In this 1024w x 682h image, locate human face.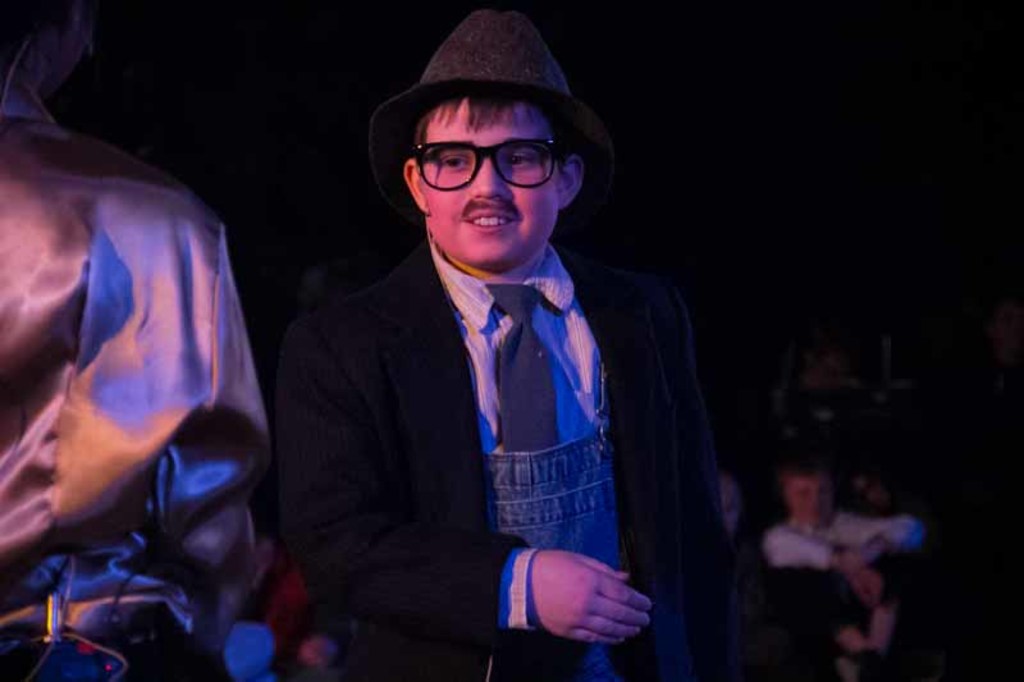
Bounding box: Rect(416, 92, 558, 270).
